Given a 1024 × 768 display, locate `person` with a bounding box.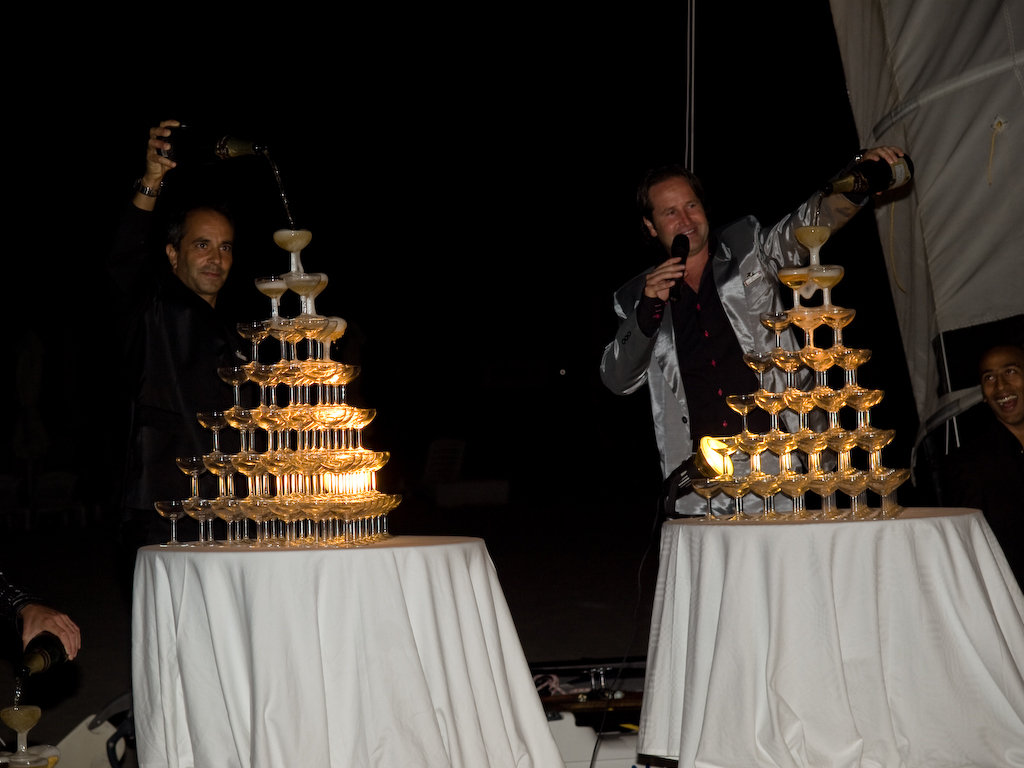
Located: x1=969, y1=342, x2=1023, y2=472.
